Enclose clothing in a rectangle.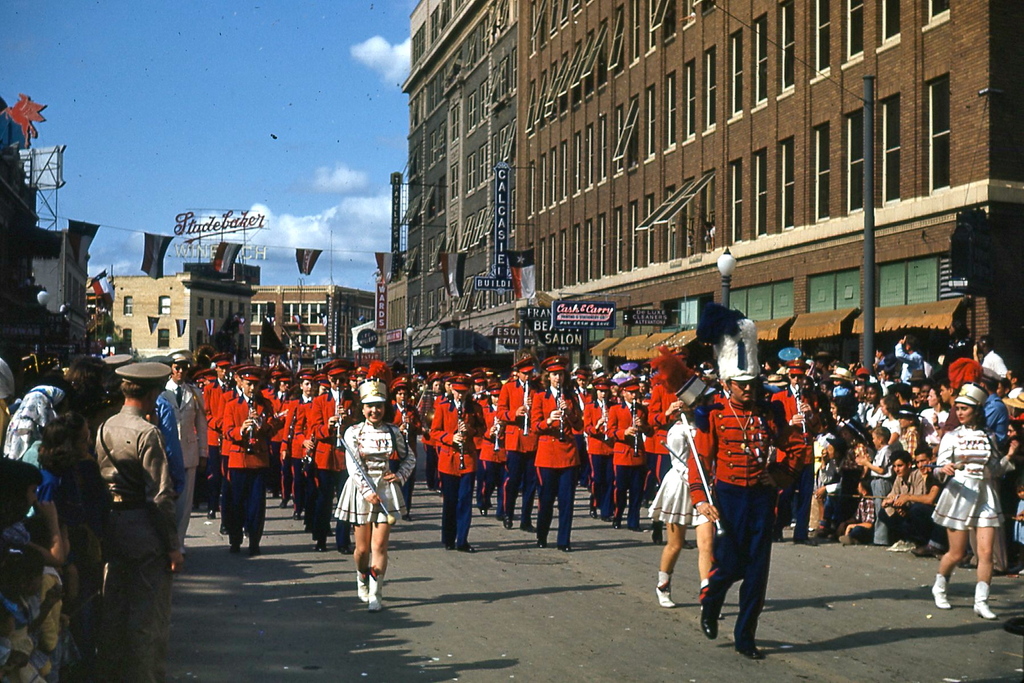
Rect(707, 365, 804, 639).
